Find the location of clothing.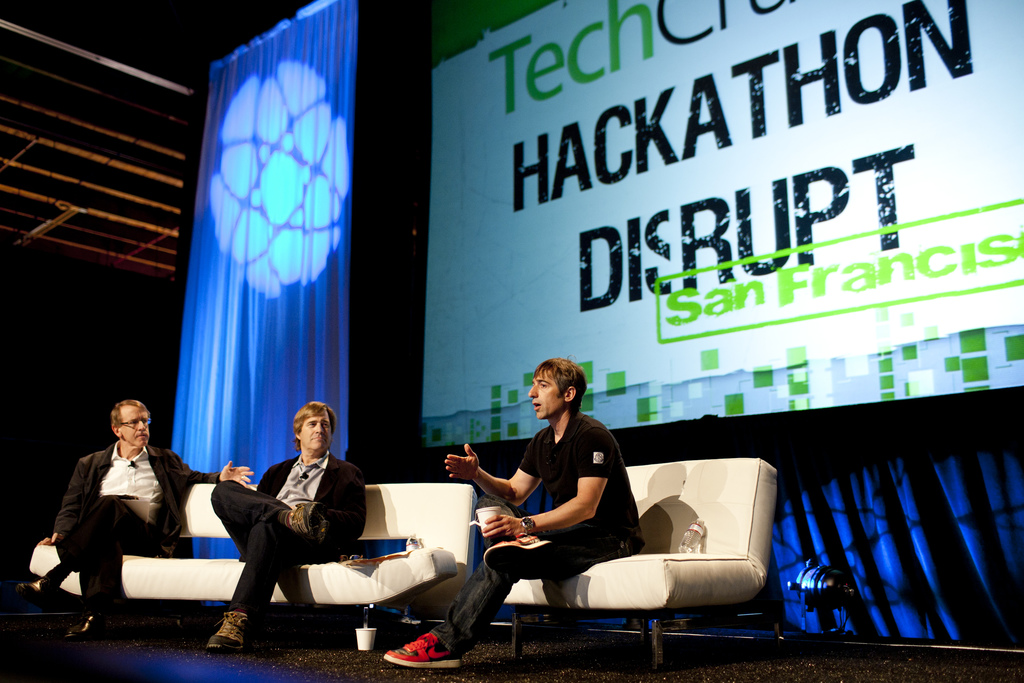
Location: [212,439,369,620].
